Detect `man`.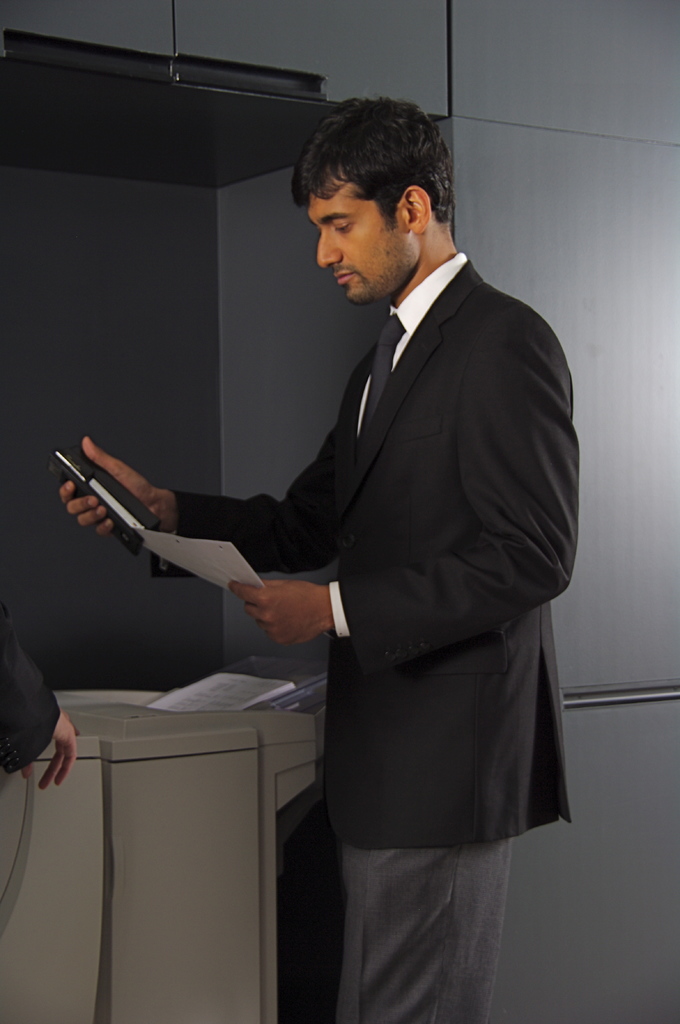
Detected at locate(171, 110, 572, 973).
